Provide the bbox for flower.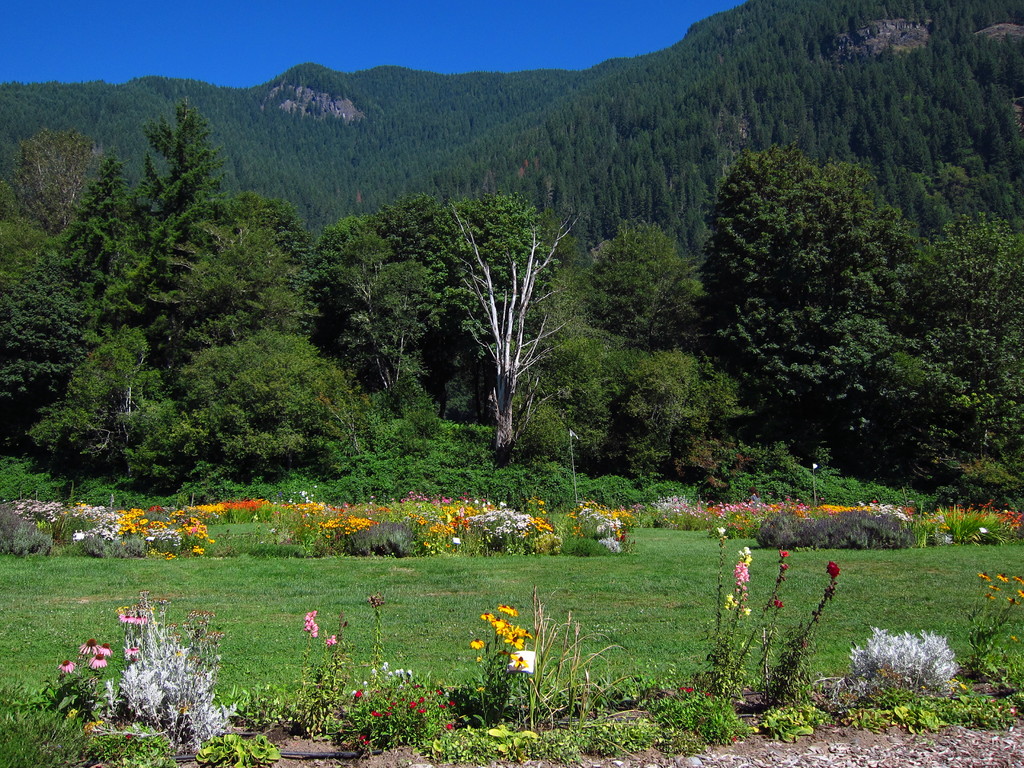
x1=92, y1=649, x2=106, y2=668.
